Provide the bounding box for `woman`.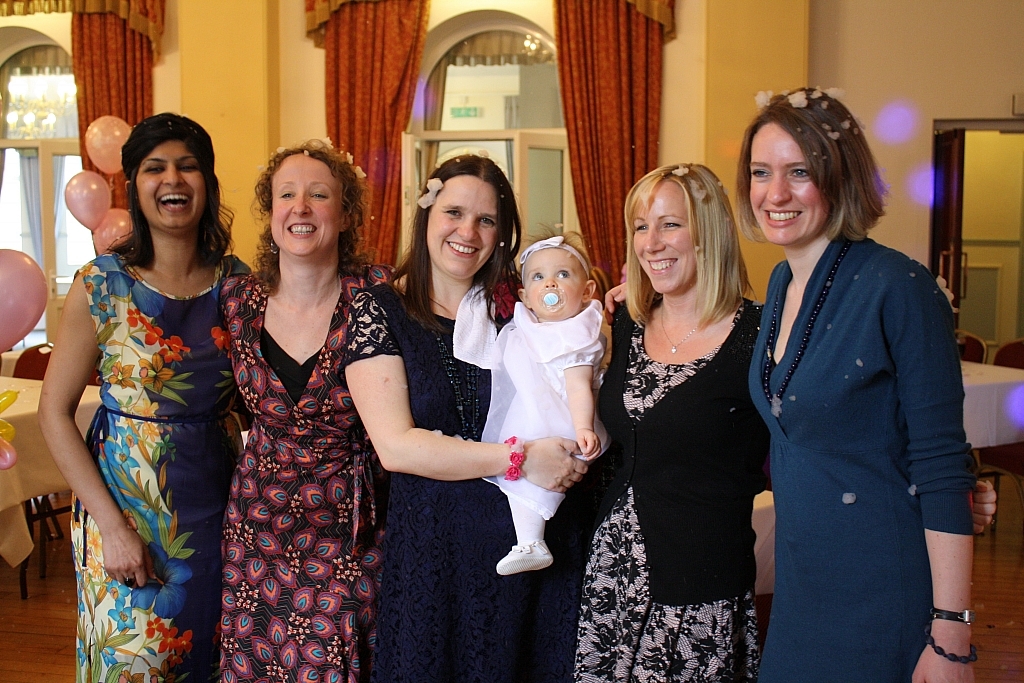
(338,146,602,682).
